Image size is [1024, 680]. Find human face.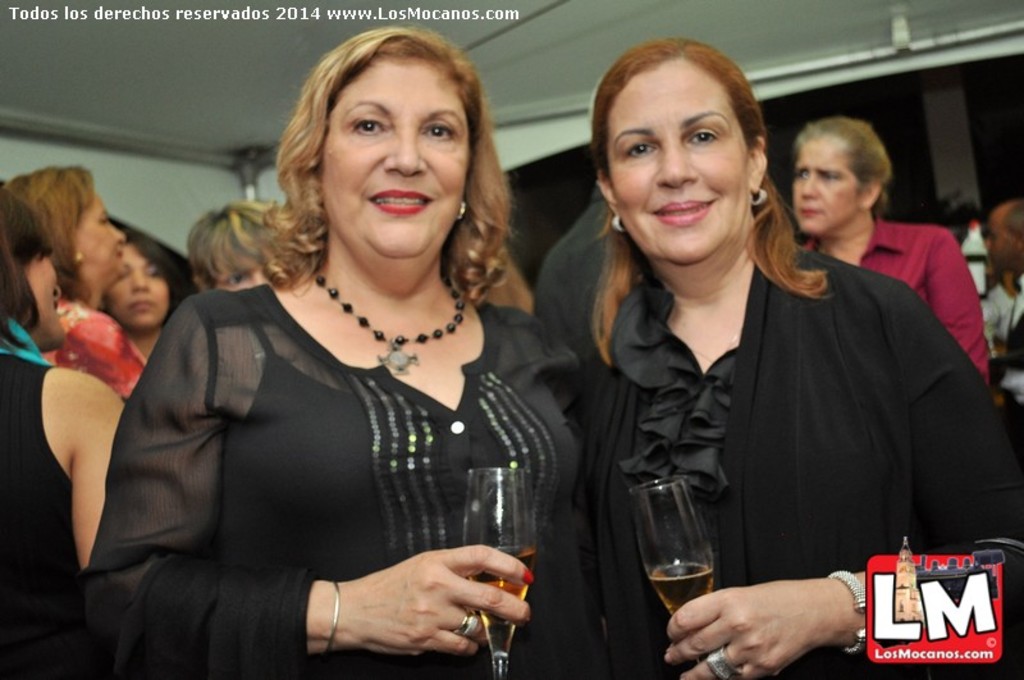
bbox(77, 192, 131, 278).
